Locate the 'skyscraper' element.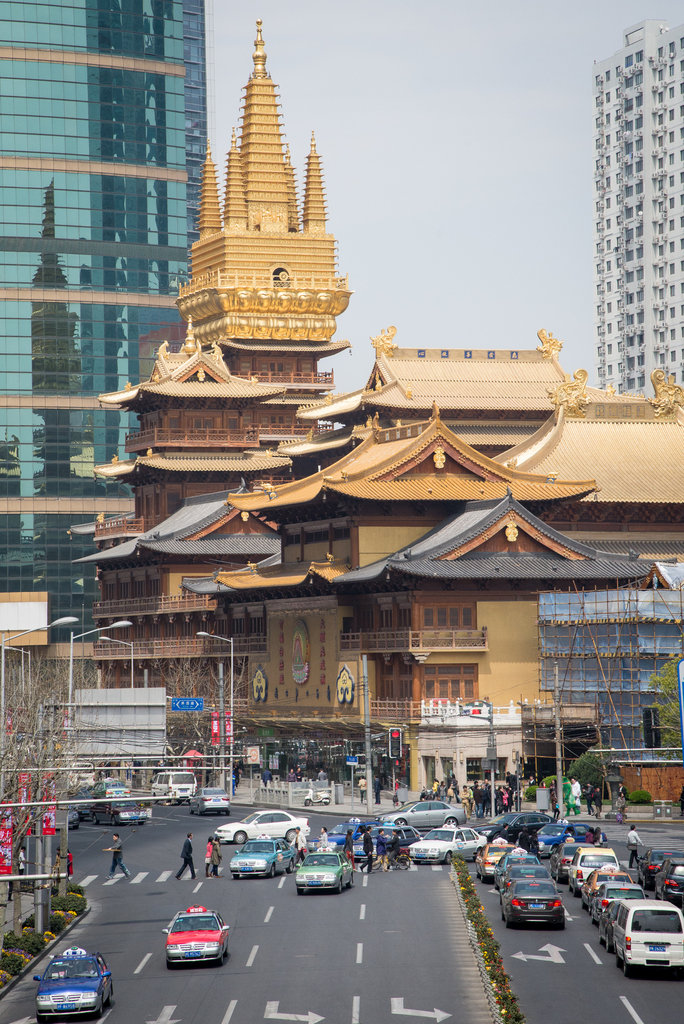
Element bbox: 0:4:204:659.
